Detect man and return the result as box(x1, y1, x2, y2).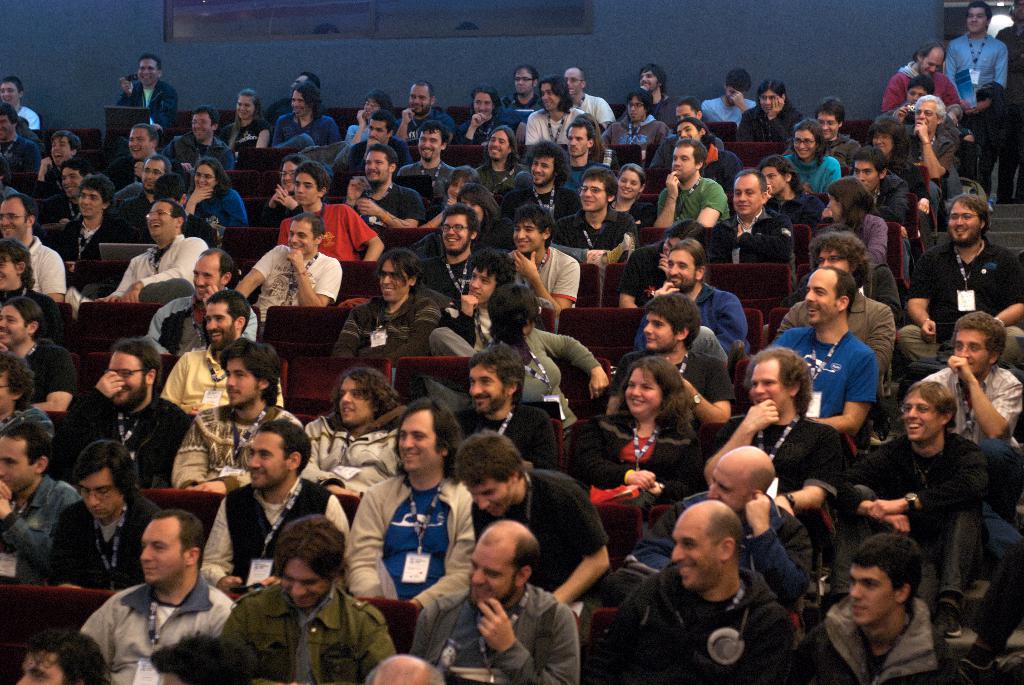
box(455, 84, 508, 147).
